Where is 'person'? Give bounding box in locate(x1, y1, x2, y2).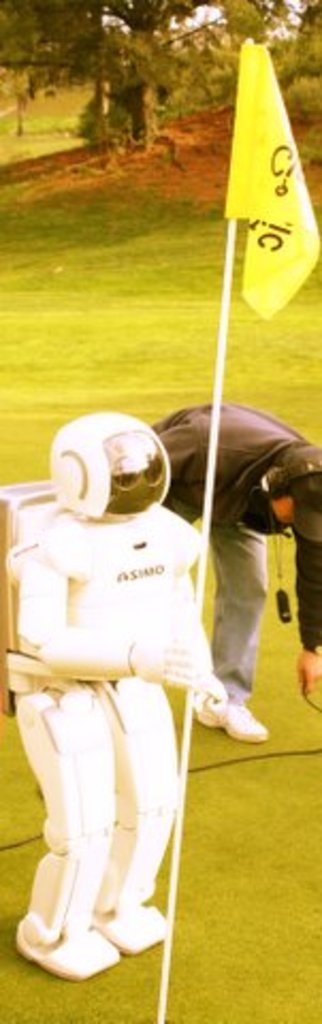
locate(149, 401, 320, 745).
